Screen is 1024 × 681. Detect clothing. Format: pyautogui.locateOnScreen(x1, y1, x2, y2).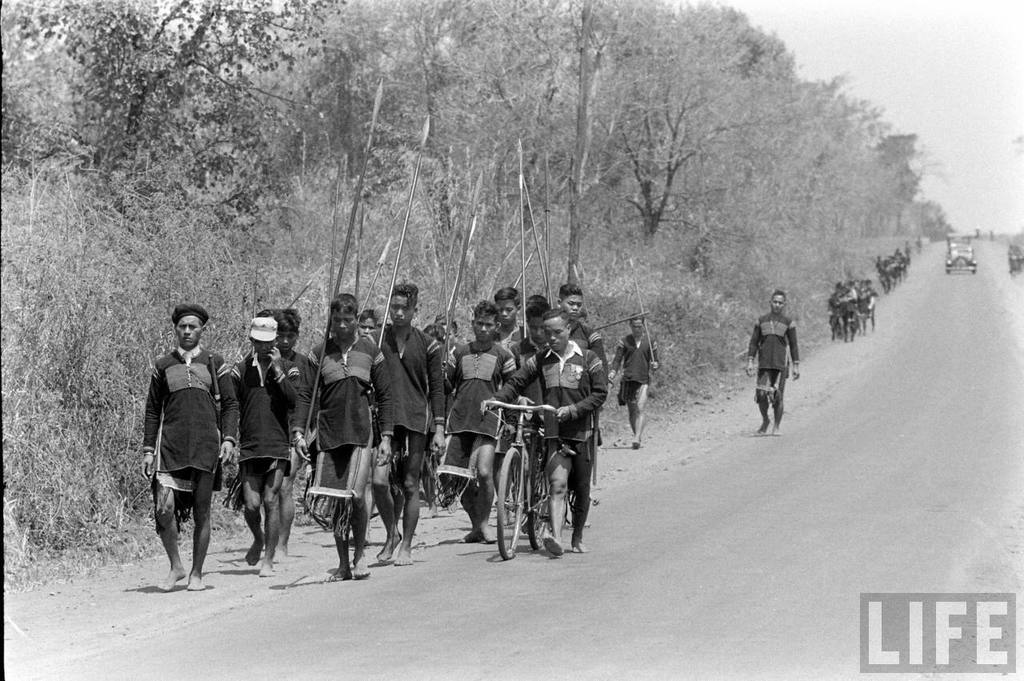
pyautogui.locateOnScreen(136, 320, 222, 574).
